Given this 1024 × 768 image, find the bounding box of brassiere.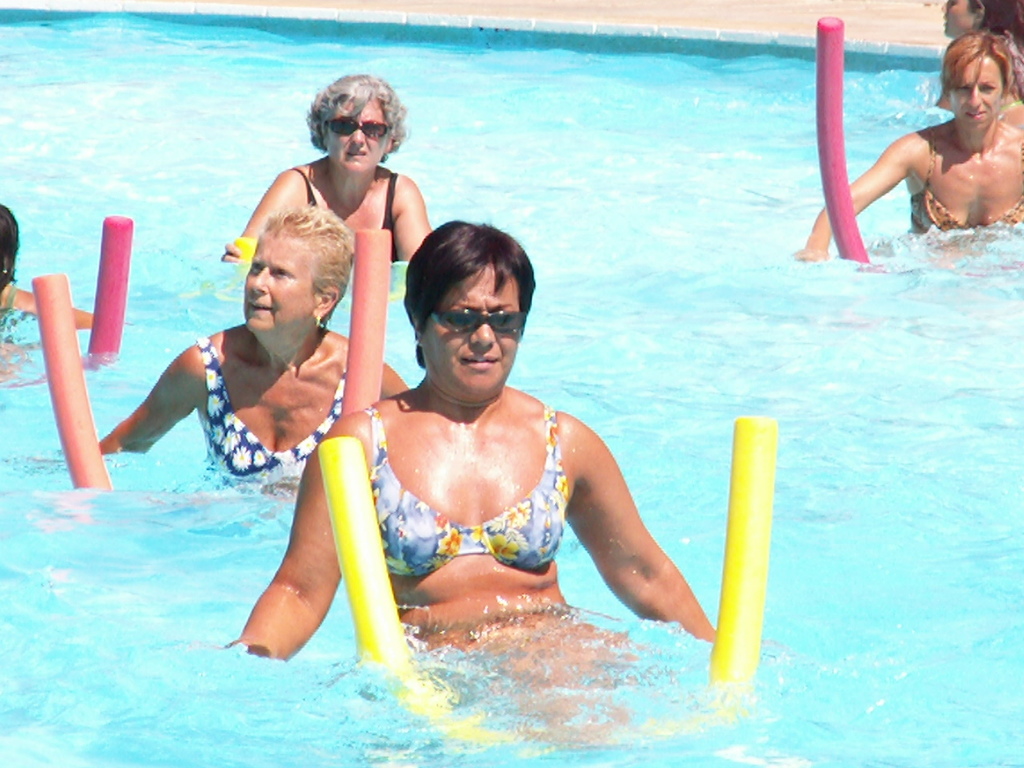
[left=194, top=334, right=345, bottom=494].
